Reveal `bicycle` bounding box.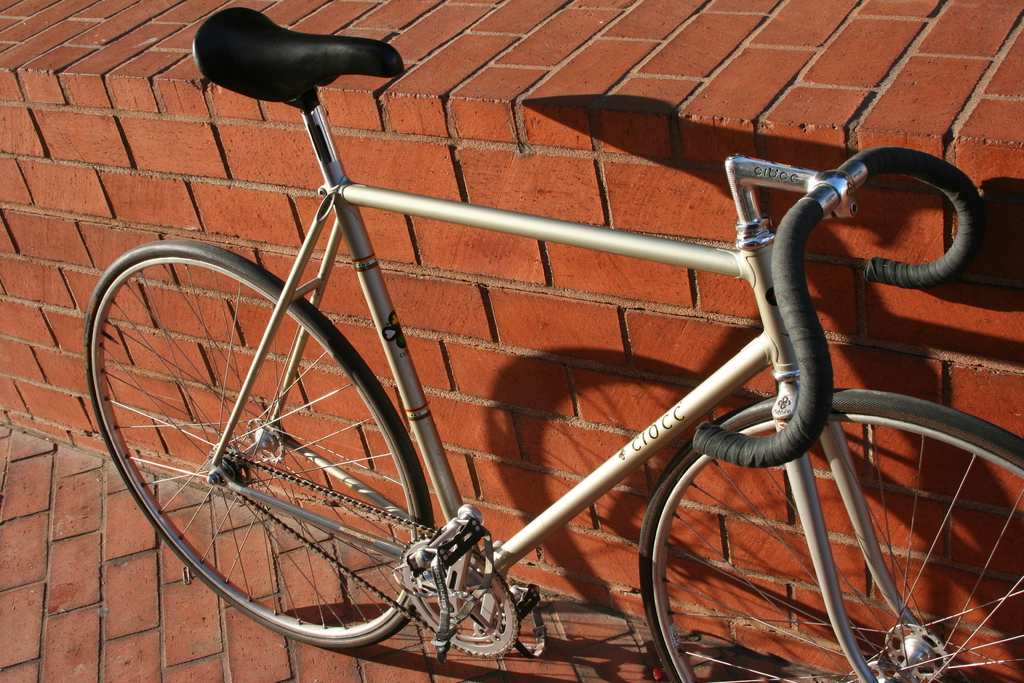
Revealed: <box>90,18,1023,665</box>.
